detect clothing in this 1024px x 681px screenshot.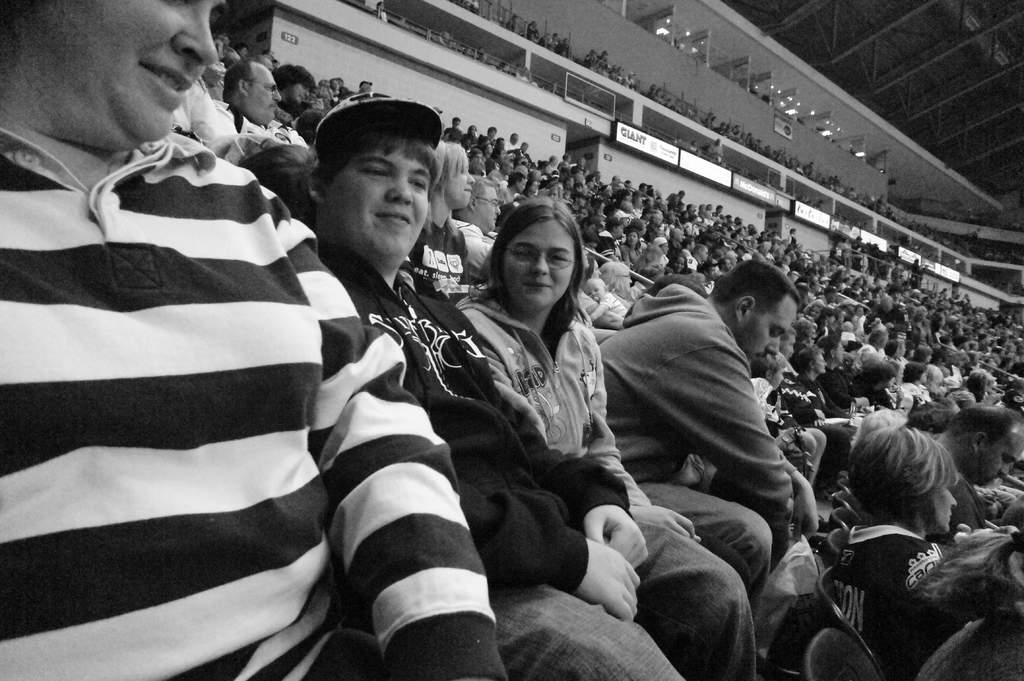
Detection: l=168, t=72, r=213, b=143.
